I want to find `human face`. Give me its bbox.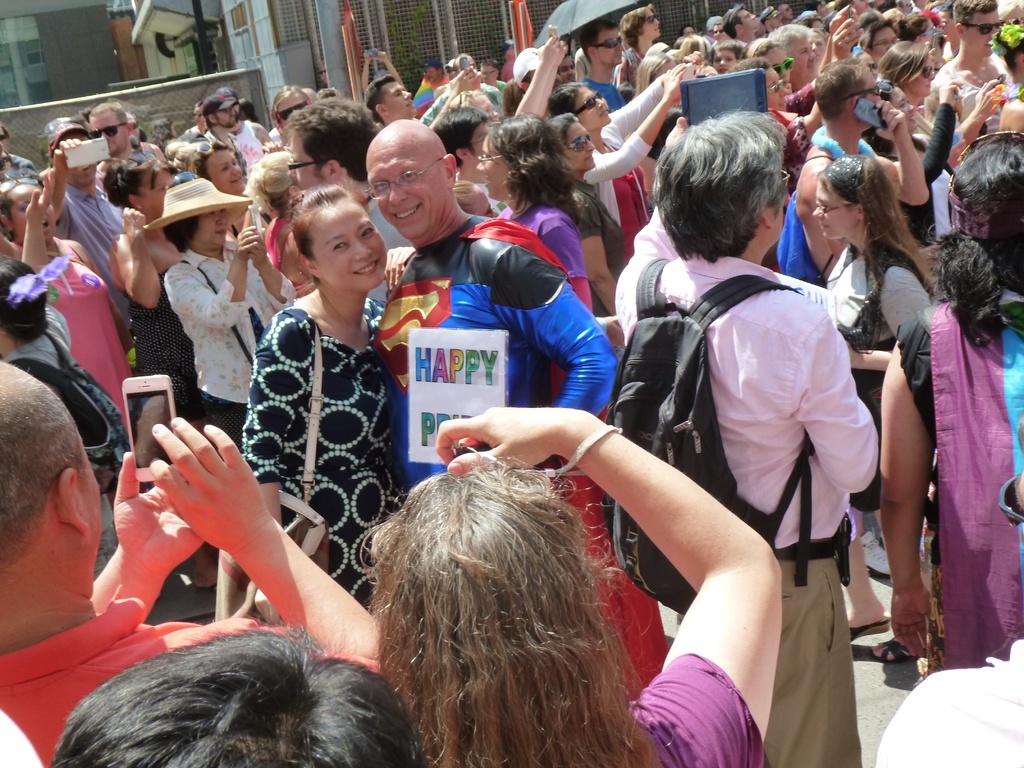
{"left": 88, "top": 115, "right": 124, "bottom": 154}.
